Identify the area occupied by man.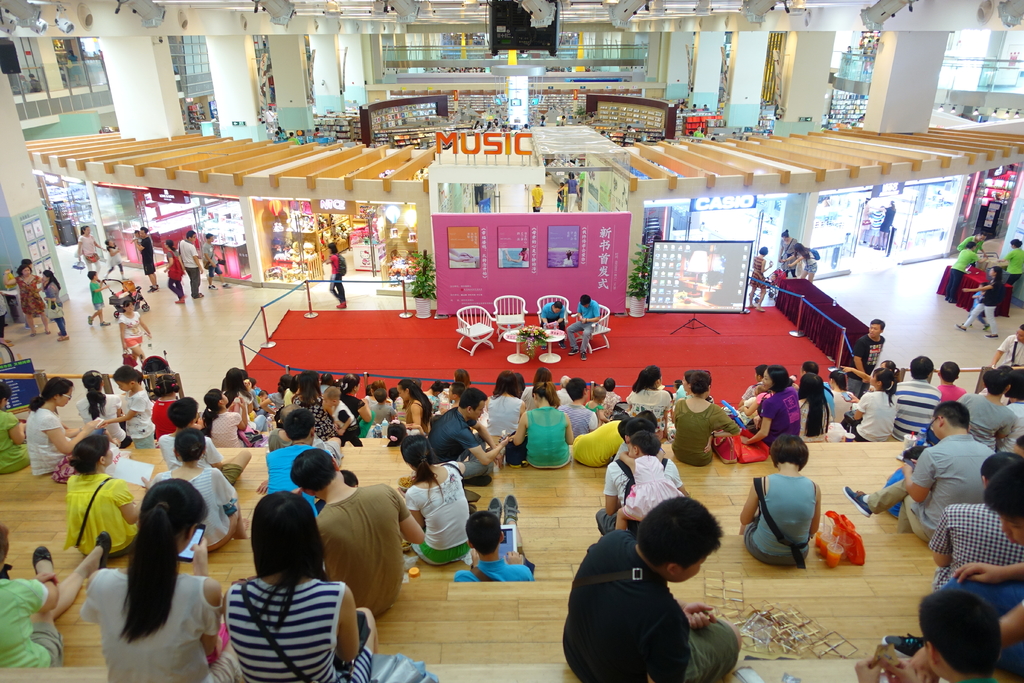
Area: rect(792, 361, 836, 425).
